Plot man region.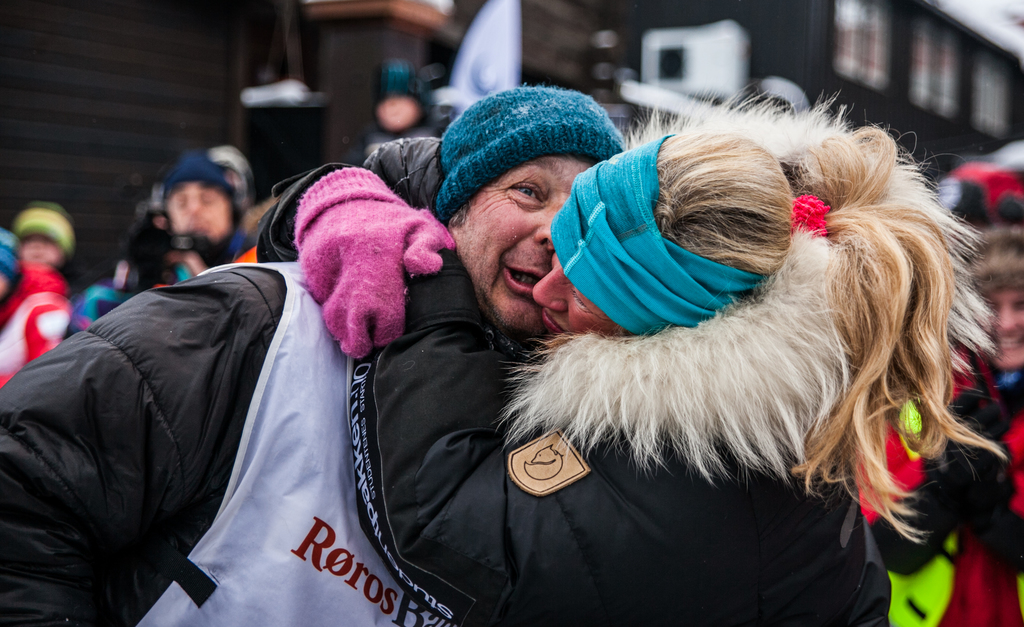
Plotted at {"x1": 156, "y1": 156, "x2": 260, "y2": 270}.
